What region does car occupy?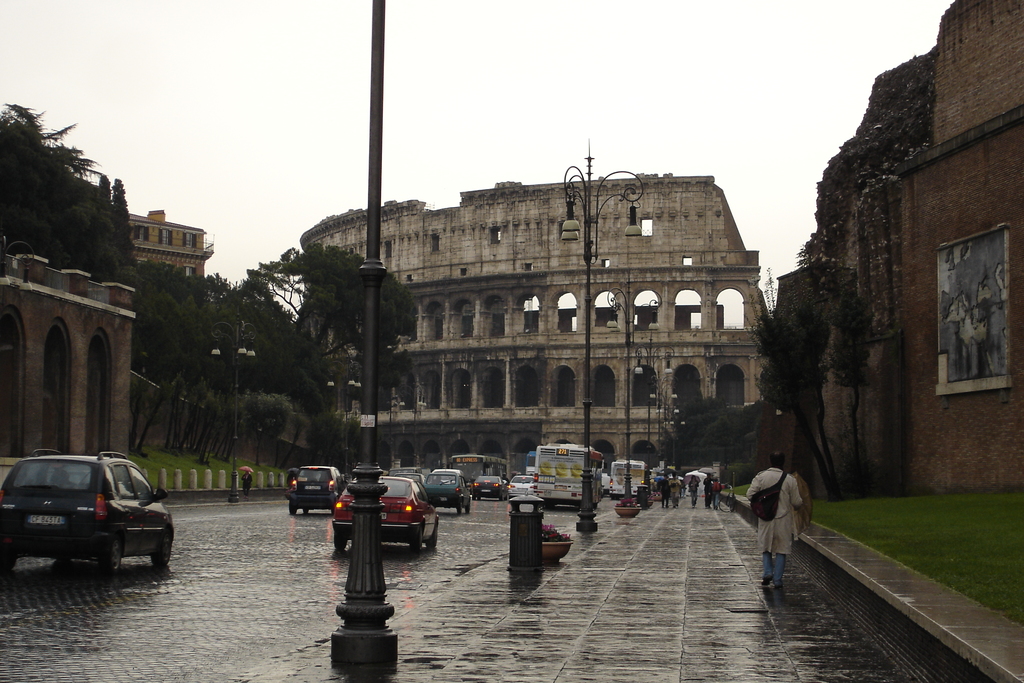
x1=334, y1=477, x2=445, y2=558.
